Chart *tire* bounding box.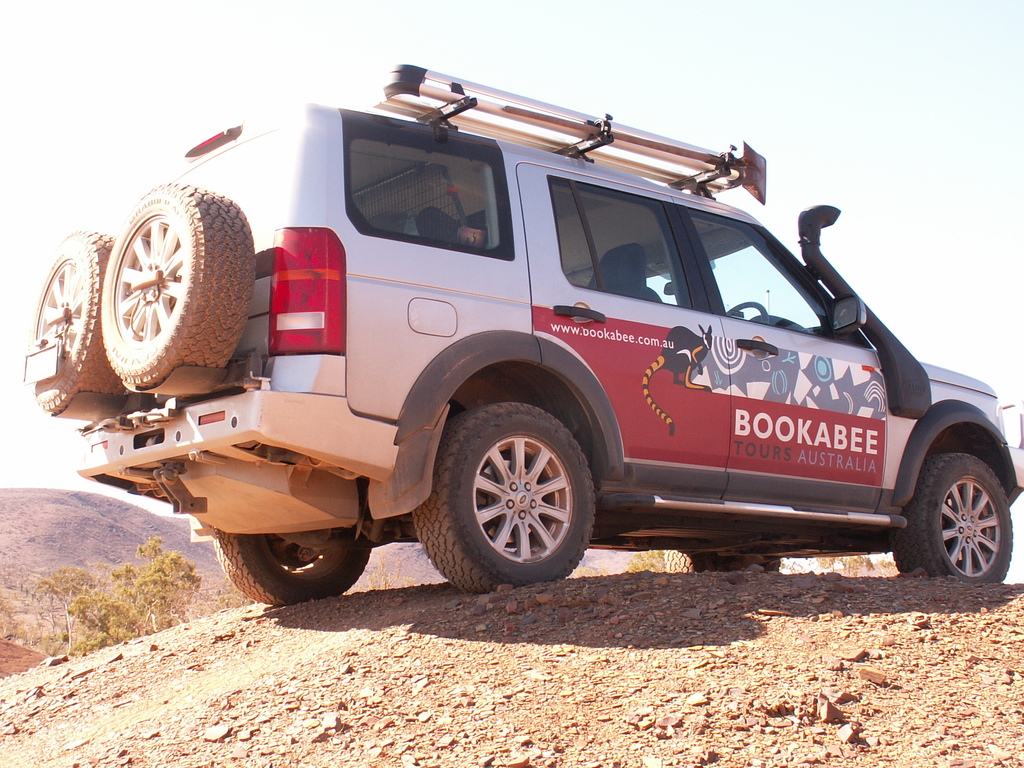
Charted: 214, 525, 371, 602.
